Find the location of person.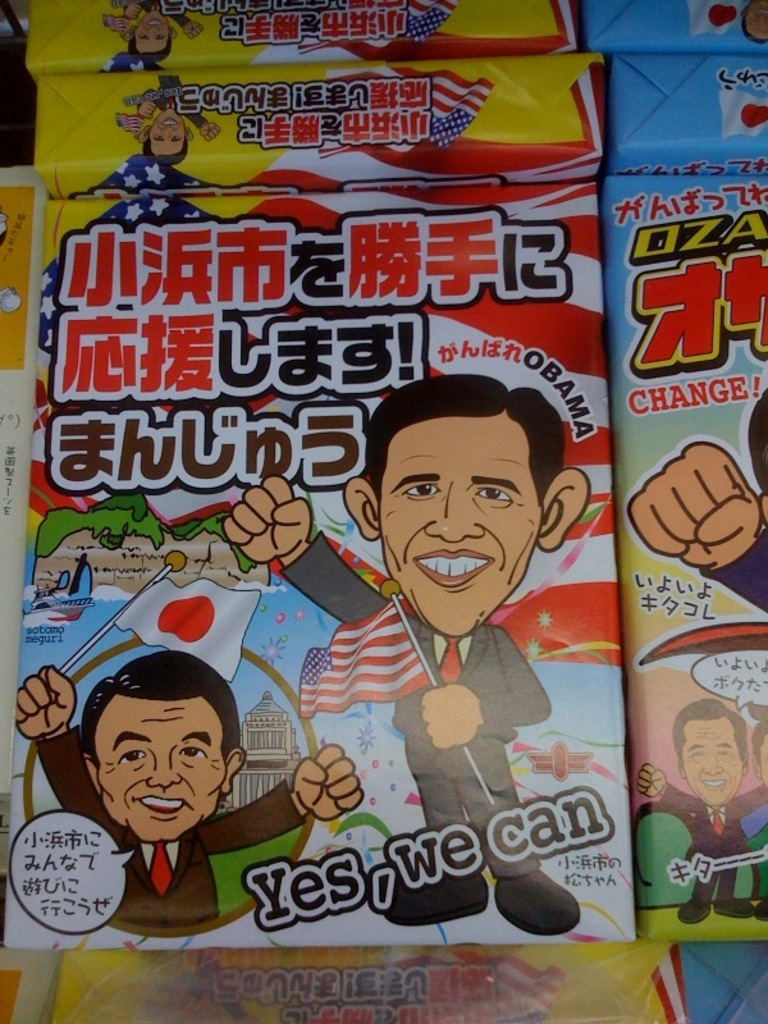
Location: {"x1": 137, "y1": 73, "x2": 216, "y2": 160}.
